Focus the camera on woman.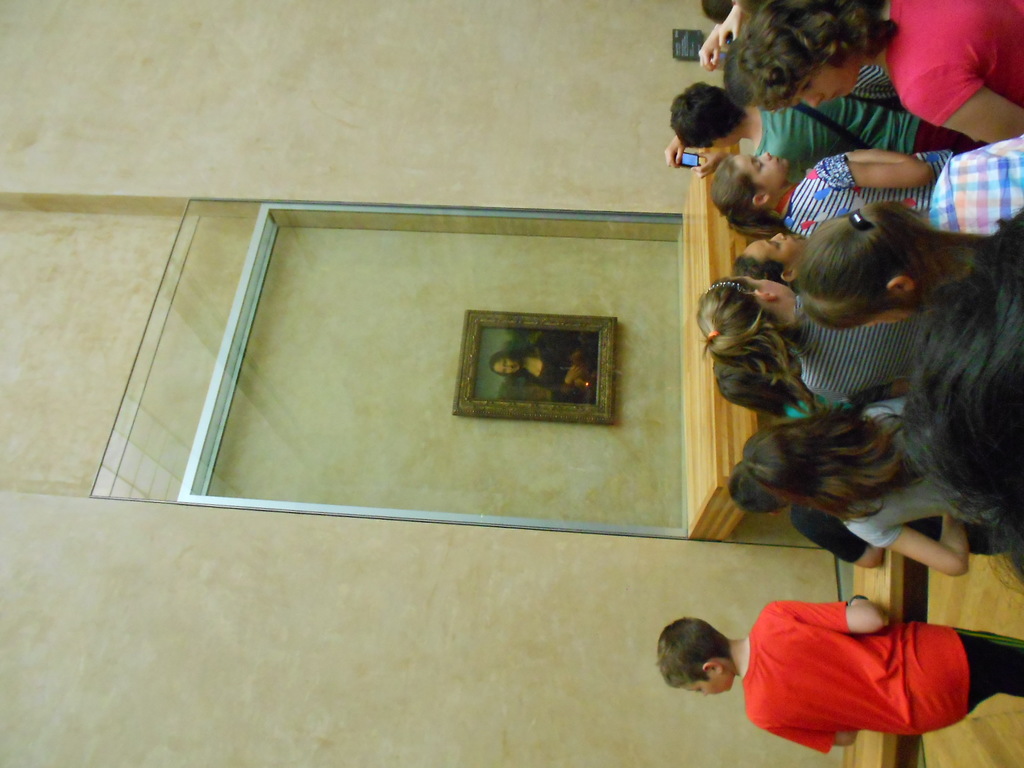
Focus region: x1=746, y1=399, x2=991, y2=582.
